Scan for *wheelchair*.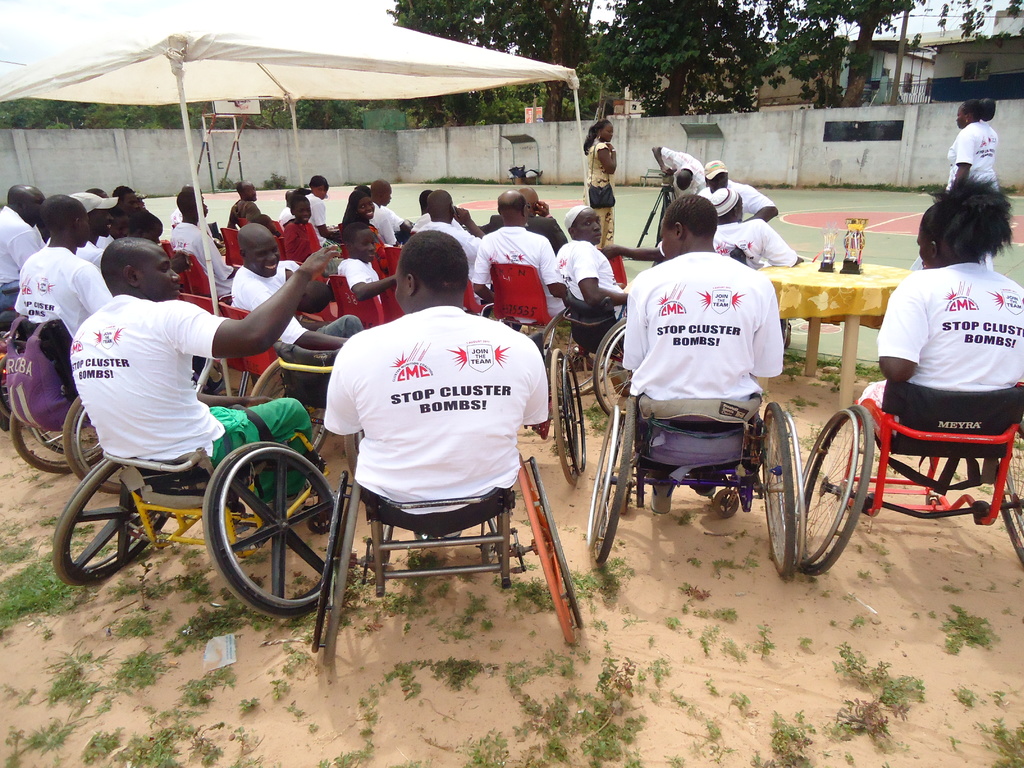
Scan result: rect(312, 450, 584, 668).
